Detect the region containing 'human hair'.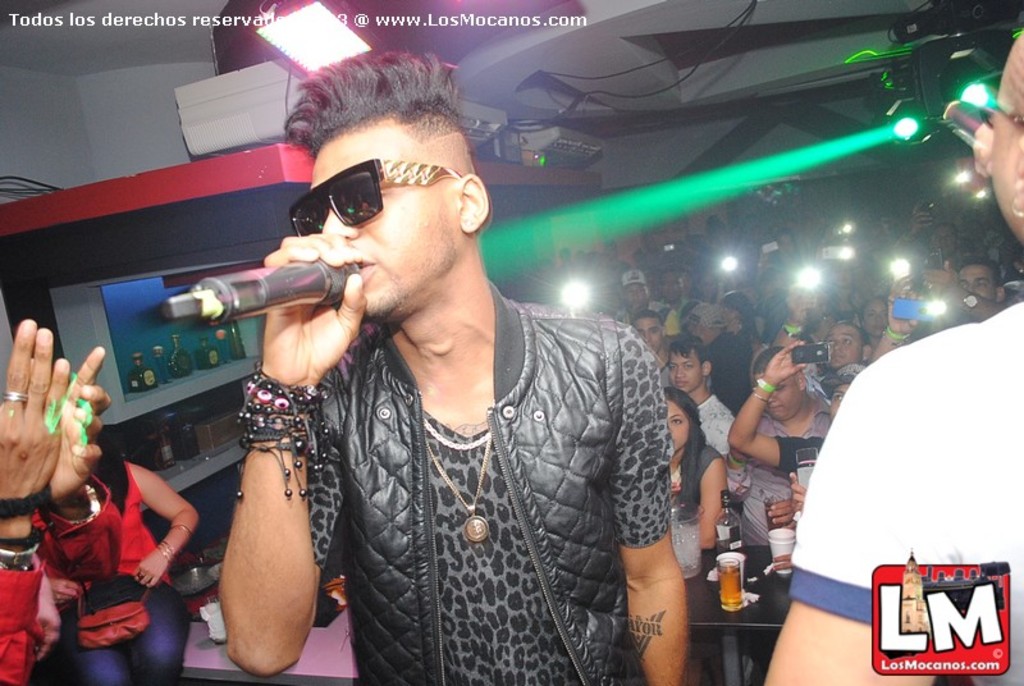
rect(669, 334, 705, 363).
